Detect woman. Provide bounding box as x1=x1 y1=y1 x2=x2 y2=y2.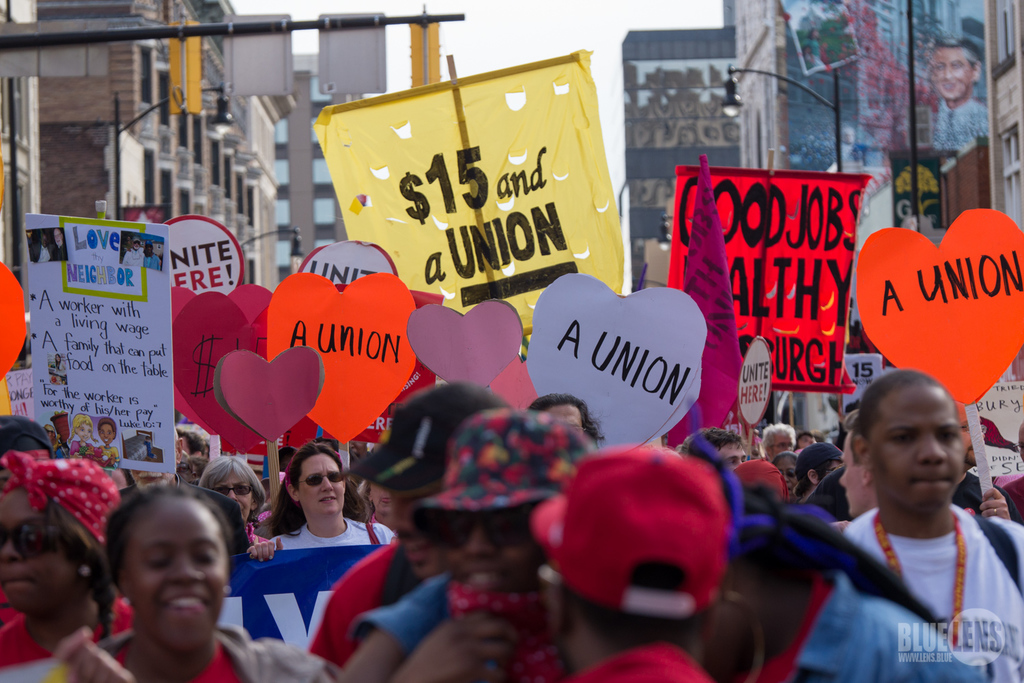
x1=59 y1=476 x2=270 y2=682.
